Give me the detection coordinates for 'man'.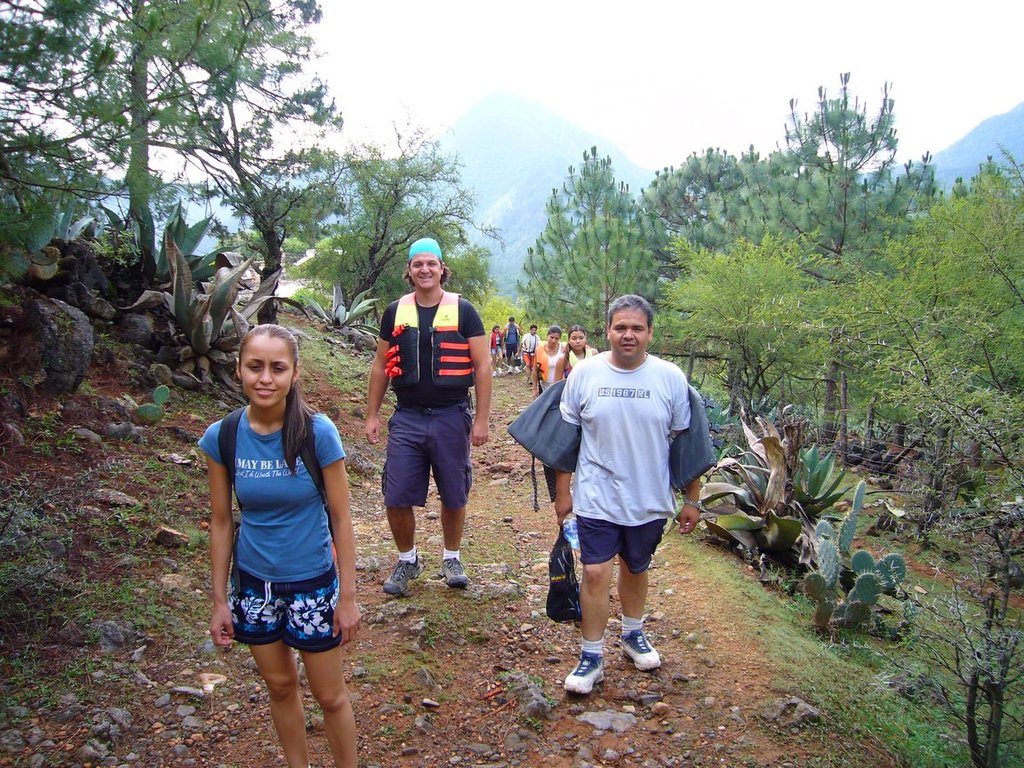
<box>500,315,525,372</box>.
